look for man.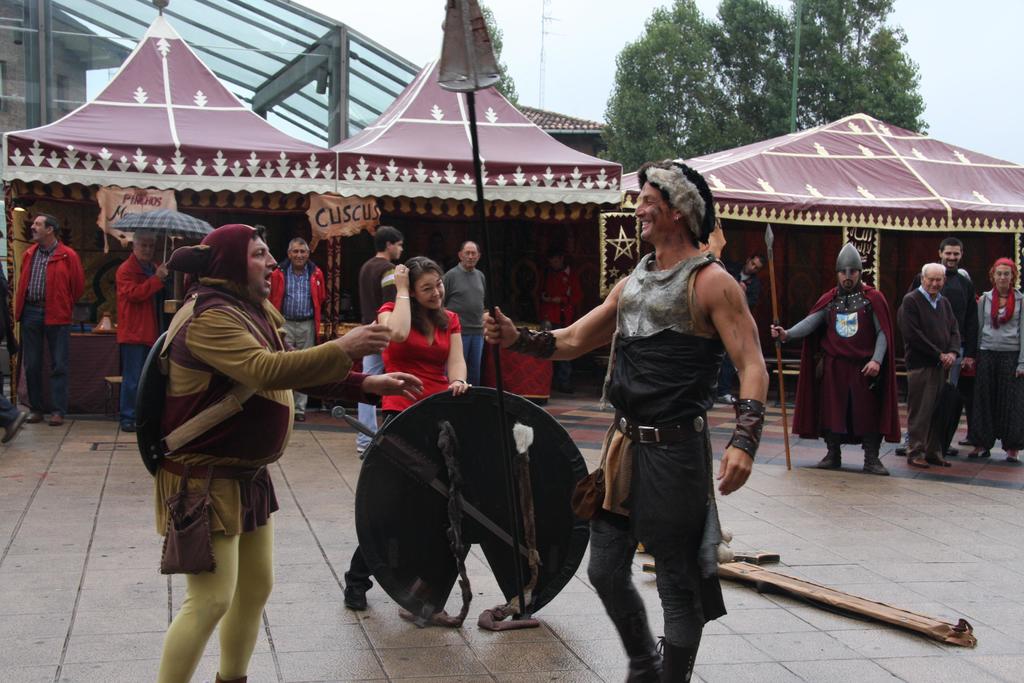
Found: (9, 213, 88, 429).
